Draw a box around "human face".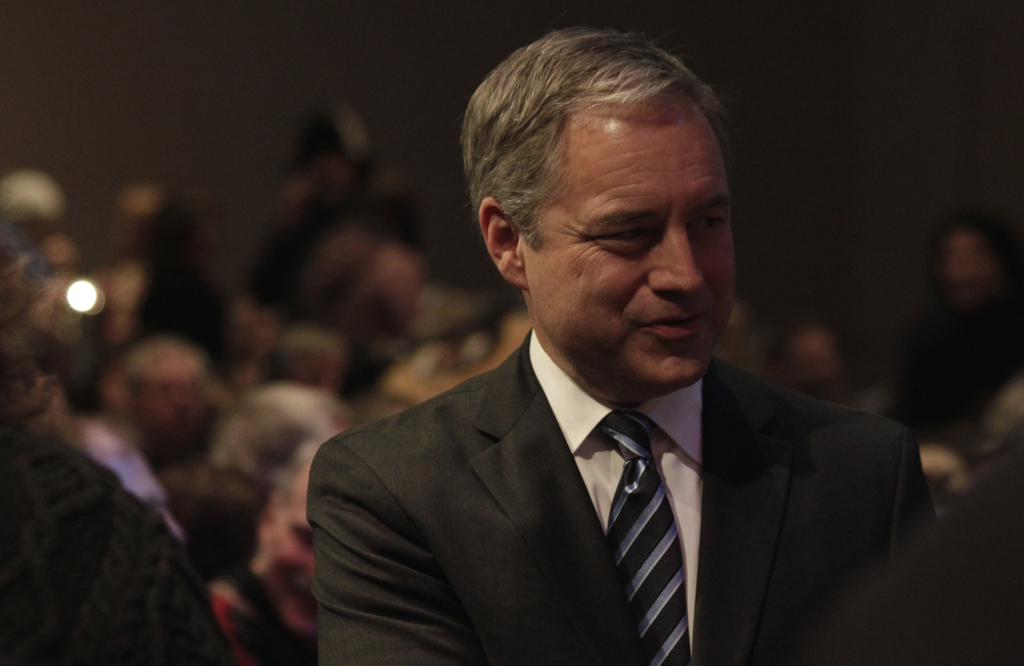
Rect(521, 93, 735, 388).
